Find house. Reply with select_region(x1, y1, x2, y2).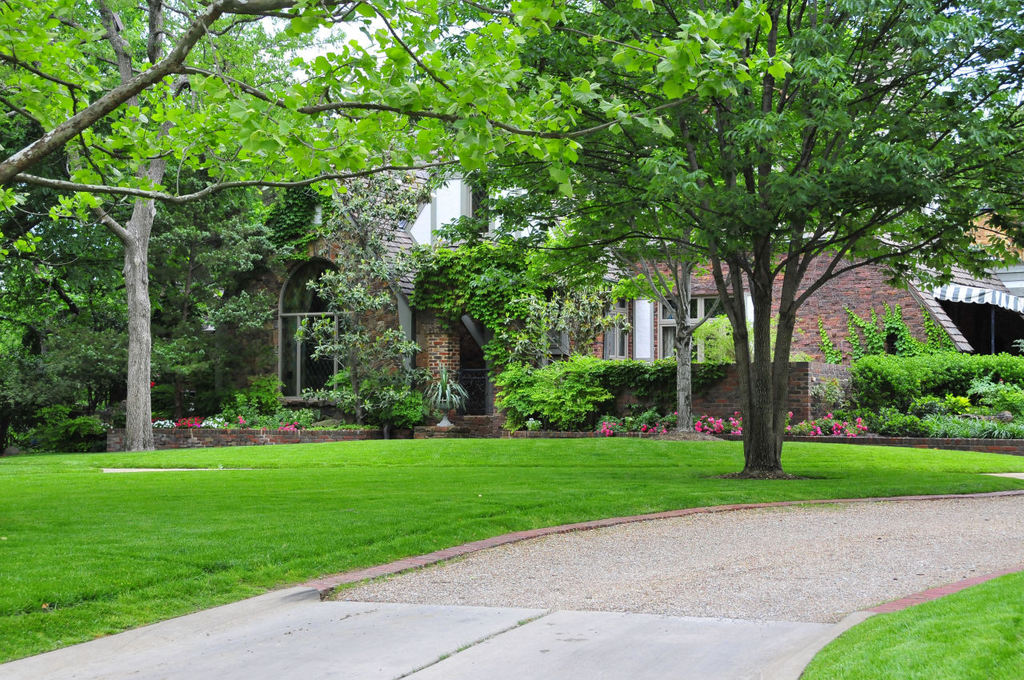
select_region(625, 187, 793, 438).
